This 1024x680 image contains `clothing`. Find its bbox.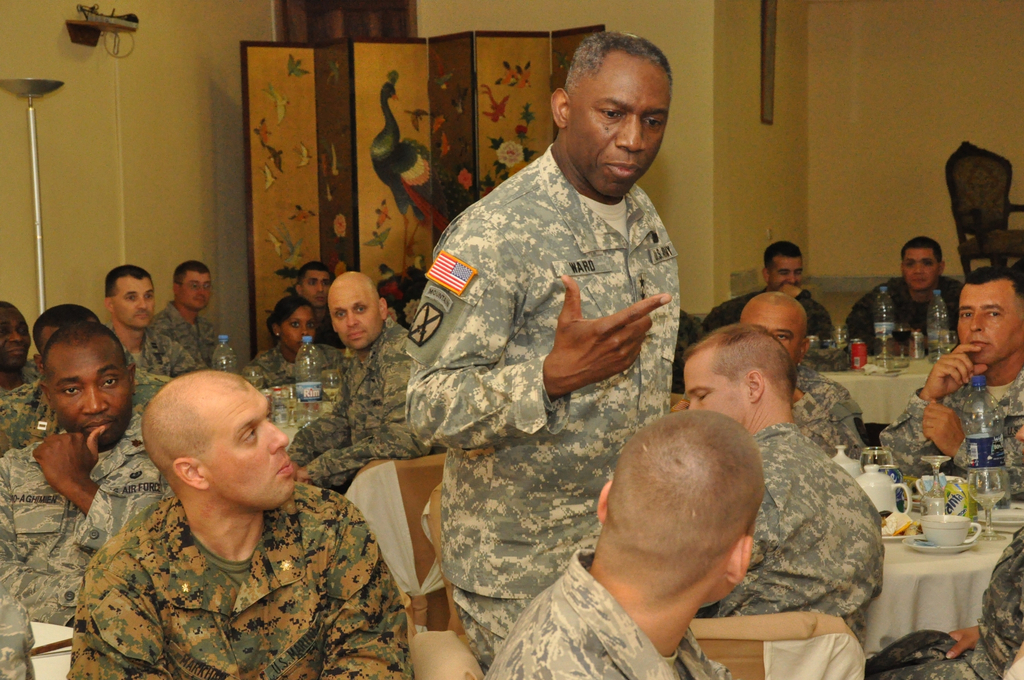
<box>870,365,1023,475</box>.
